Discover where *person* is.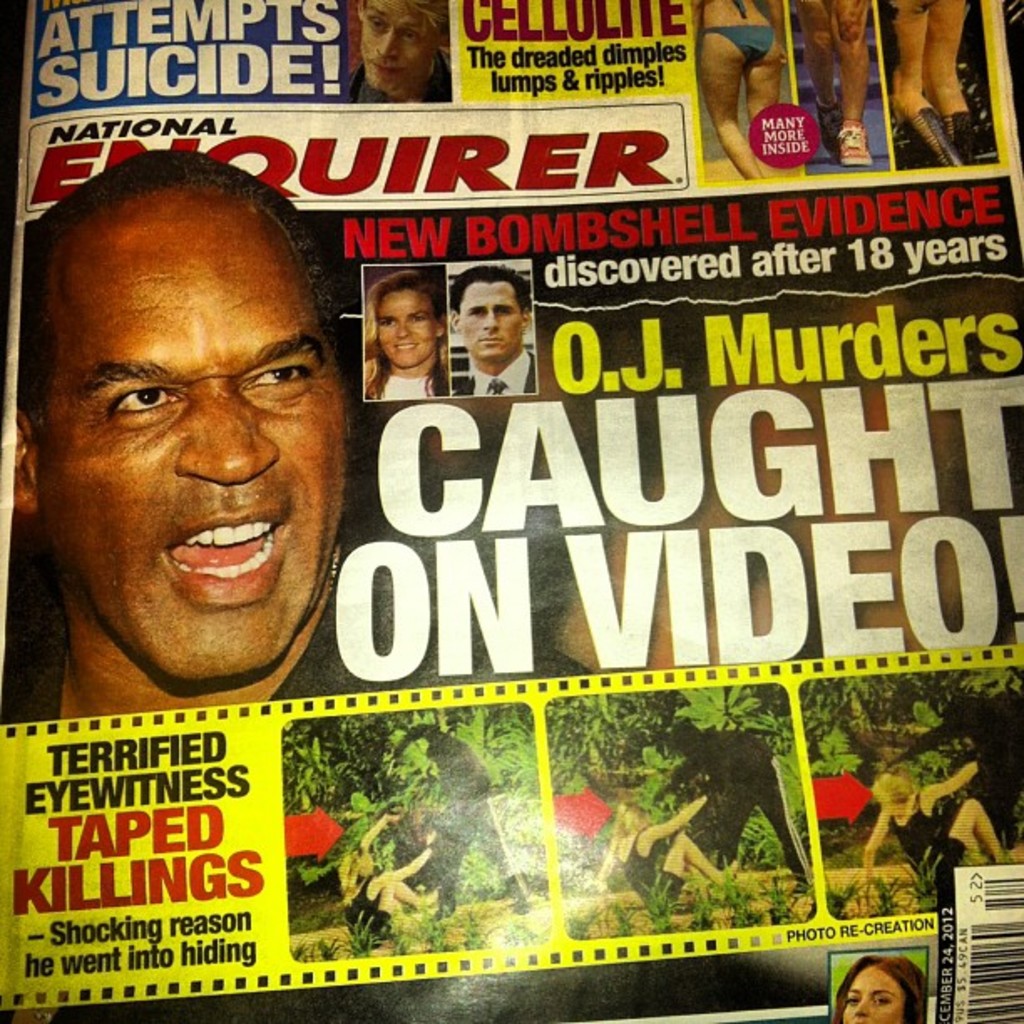
Discovered at 338, 810, 437, 934.
